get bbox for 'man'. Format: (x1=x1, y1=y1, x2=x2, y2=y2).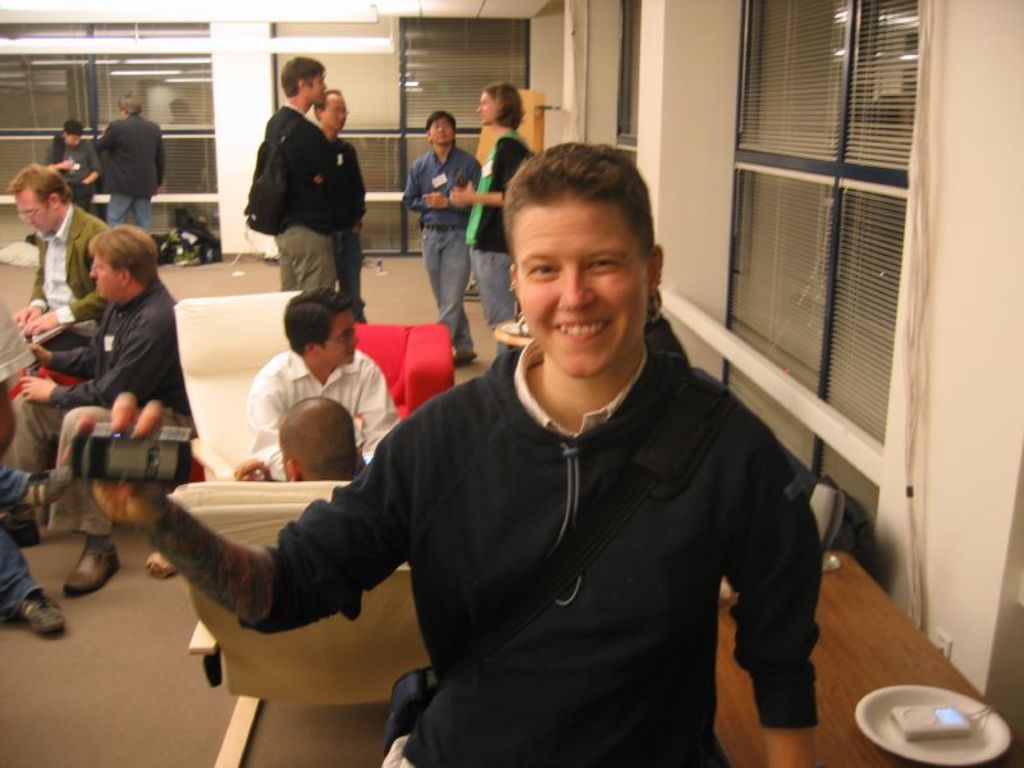
(x1=6, y1=161, x2=110, y2=343).
